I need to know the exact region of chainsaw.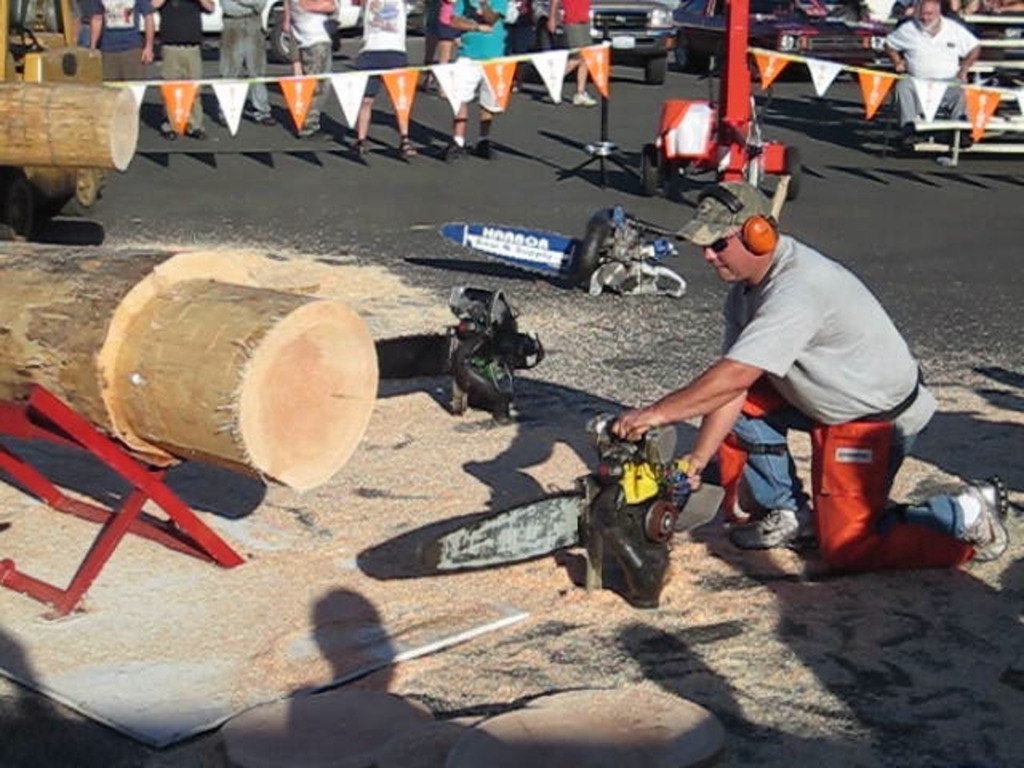
Region: [416,411,694,610].
